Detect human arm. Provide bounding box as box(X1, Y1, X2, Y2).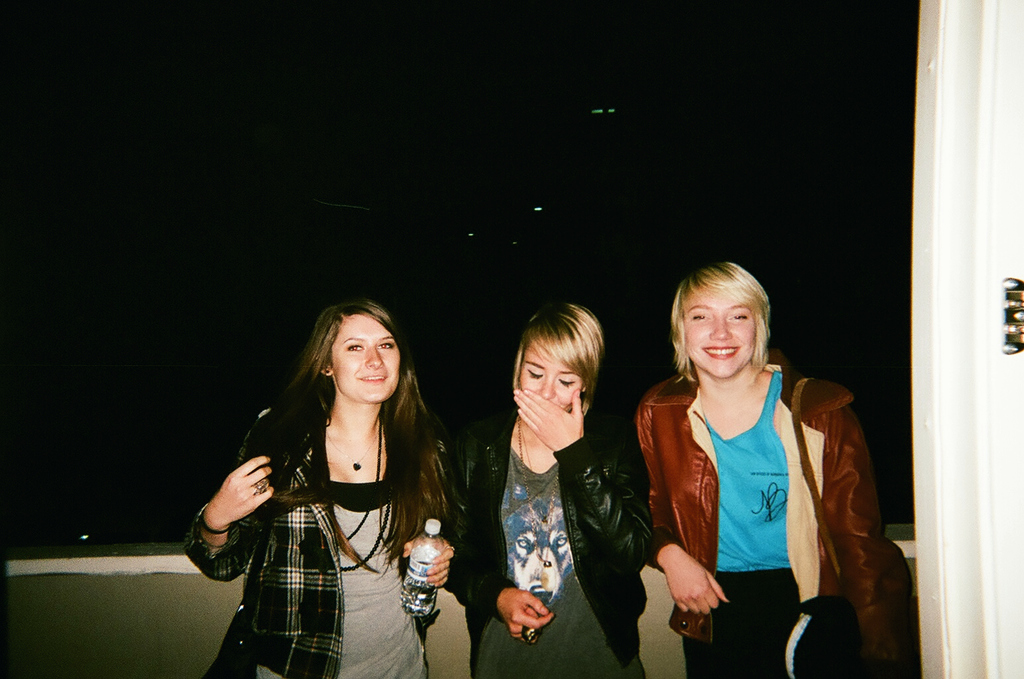
box(509, 383, 656, 577).
